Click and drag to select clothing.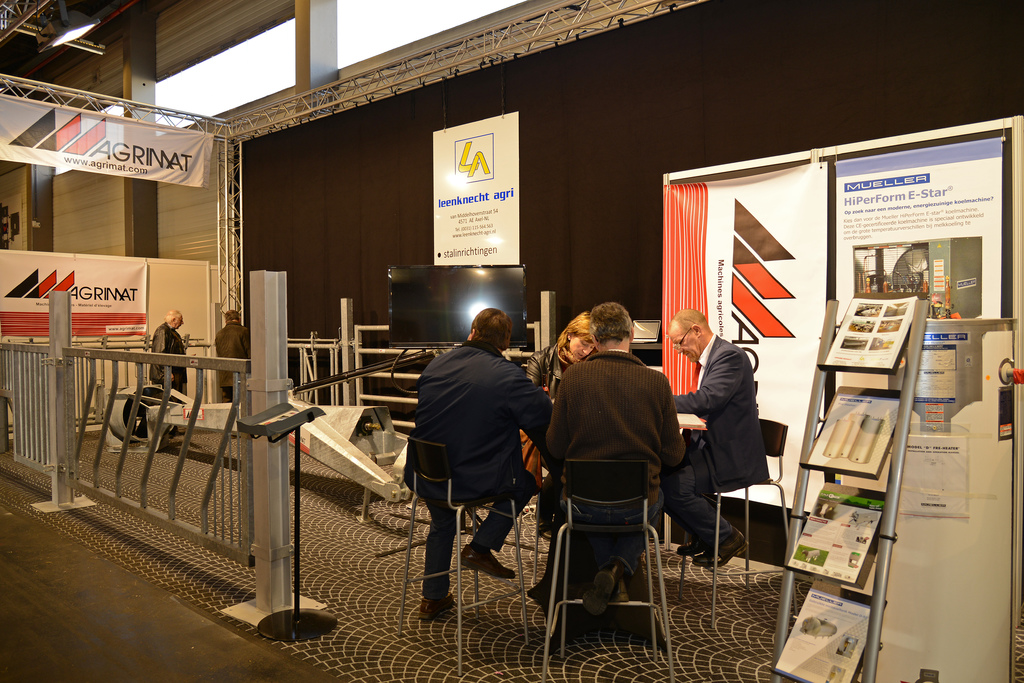
Selection: (213, 322, 252, 400).
